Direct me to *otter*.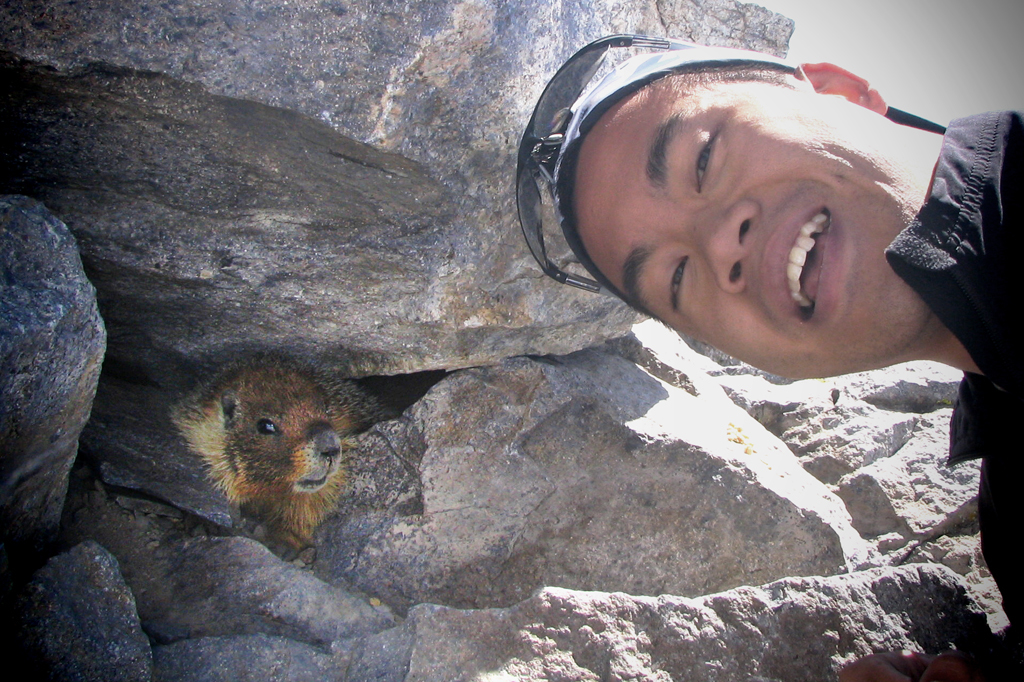
Direction: crop(161, 349, 365, 557).
